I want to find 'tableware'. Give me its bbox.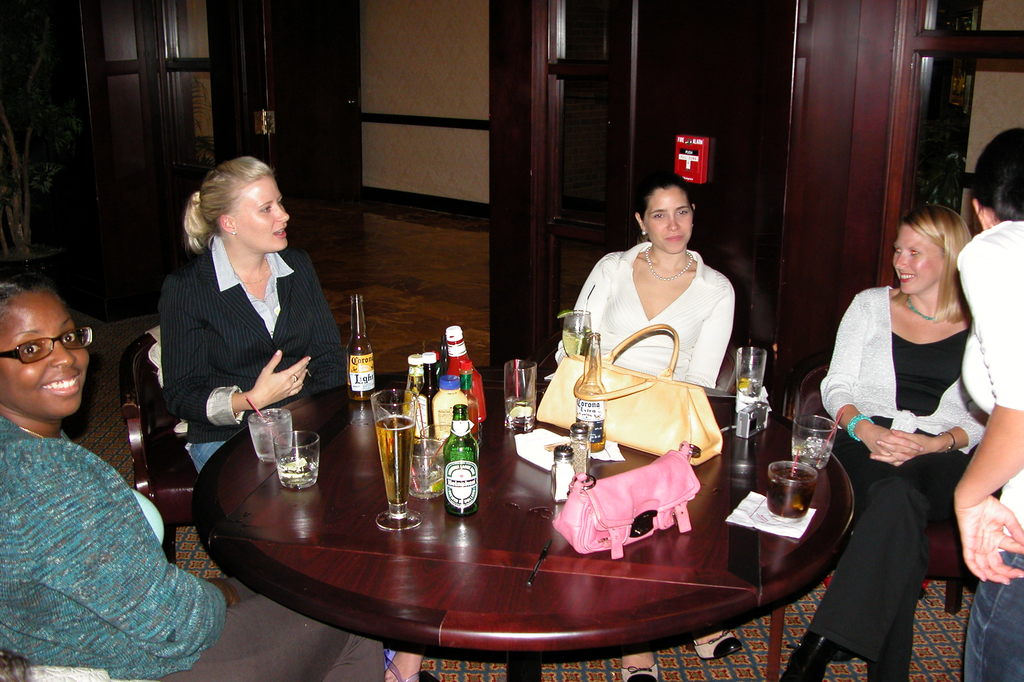
[x1=503, y1=359, x2=541, y2=433].
